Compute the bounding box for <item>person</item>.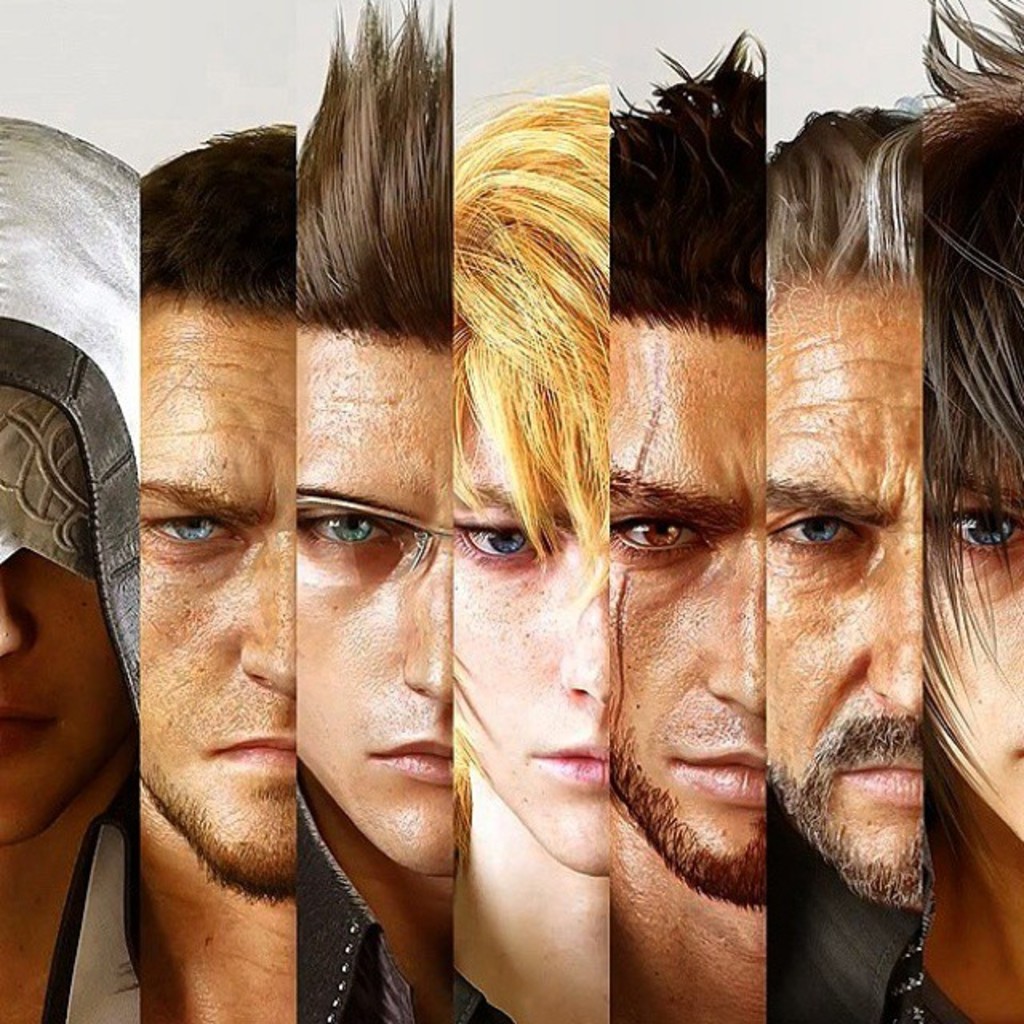
locate(923, 3, 1022, 1022).
